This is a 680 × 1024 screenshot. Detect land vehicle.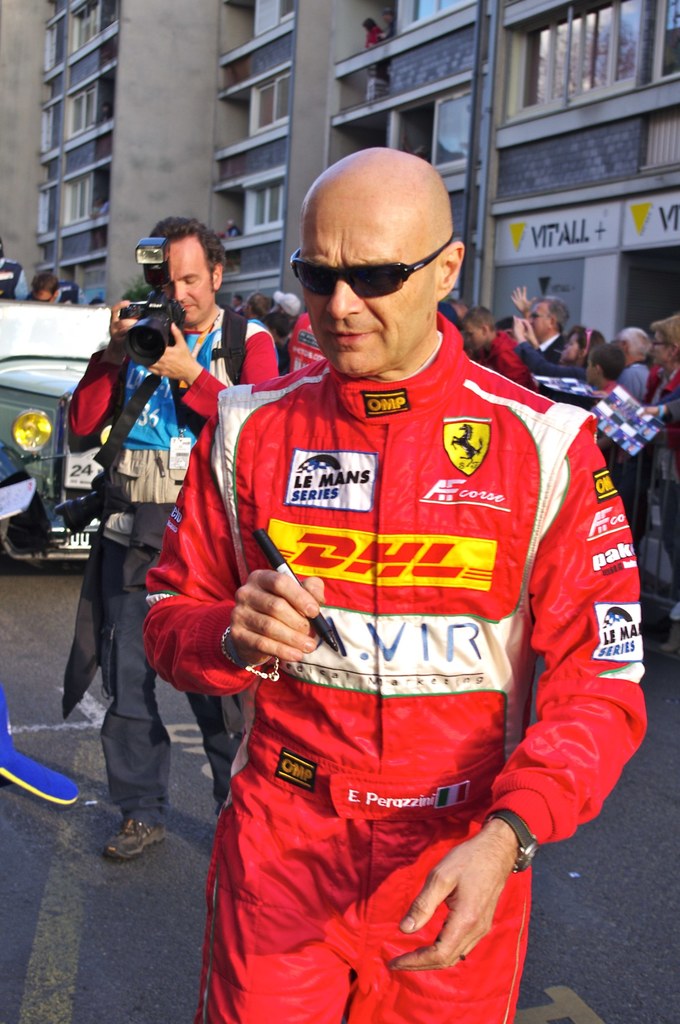
0/294/111/561.
